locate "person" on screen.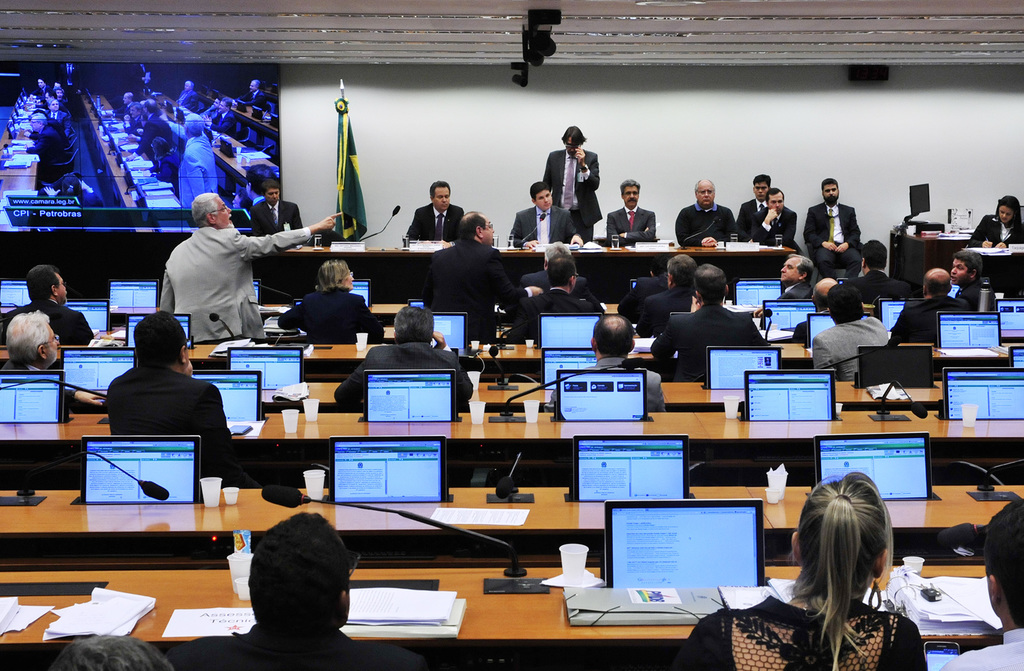
On screen at (508,256,593,343).
